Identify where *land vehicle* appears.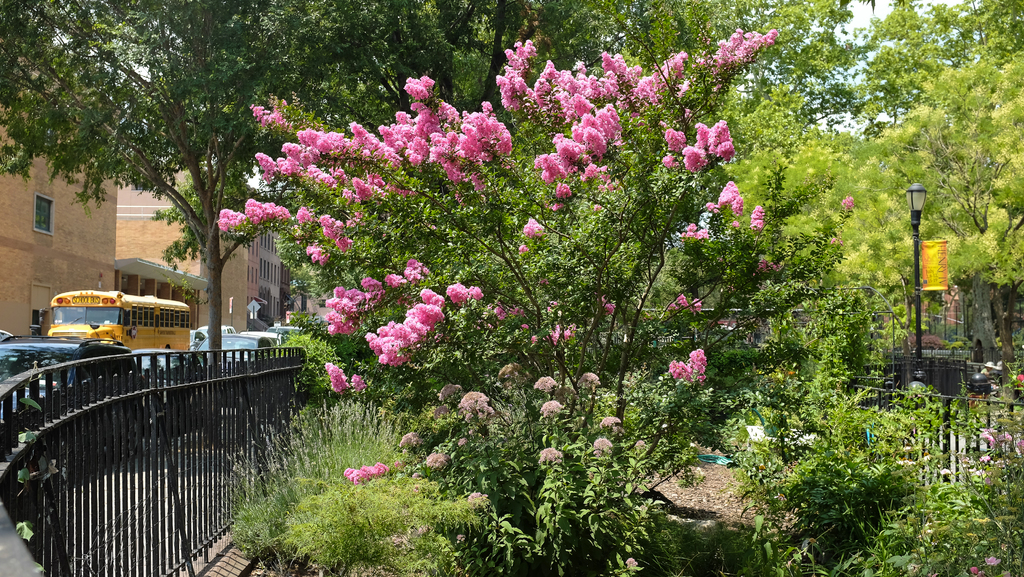
Appears at 240 329 285 356.
